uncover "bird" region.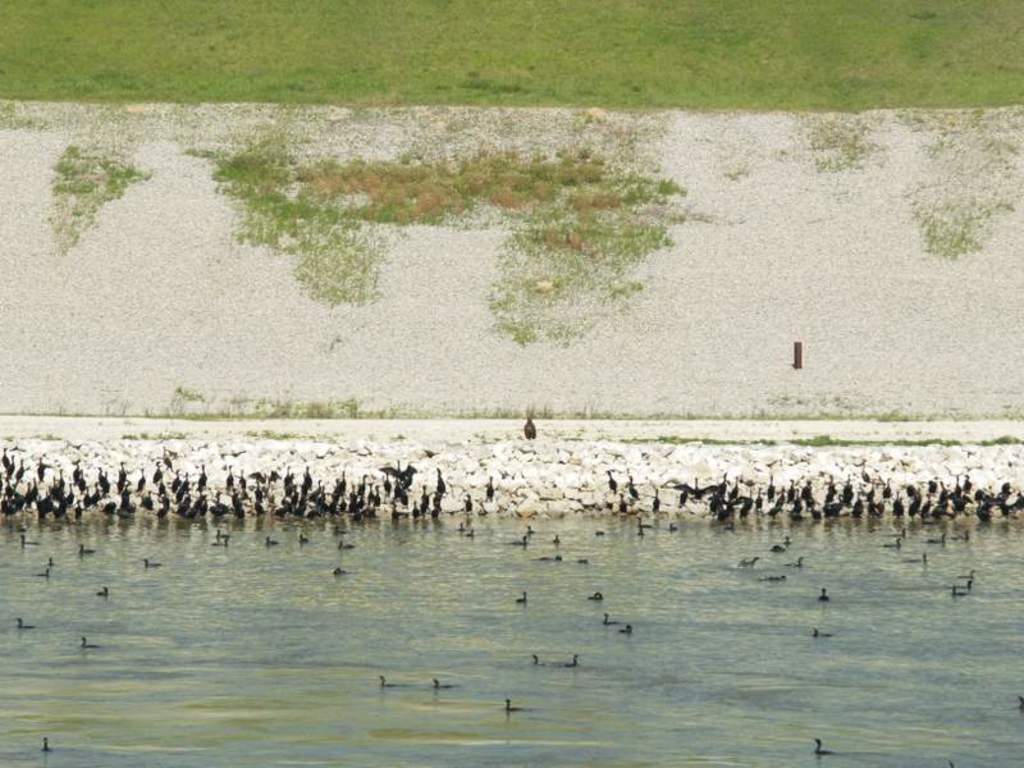
Uncovered: left=561, top=654, right=577, bottom=673.
